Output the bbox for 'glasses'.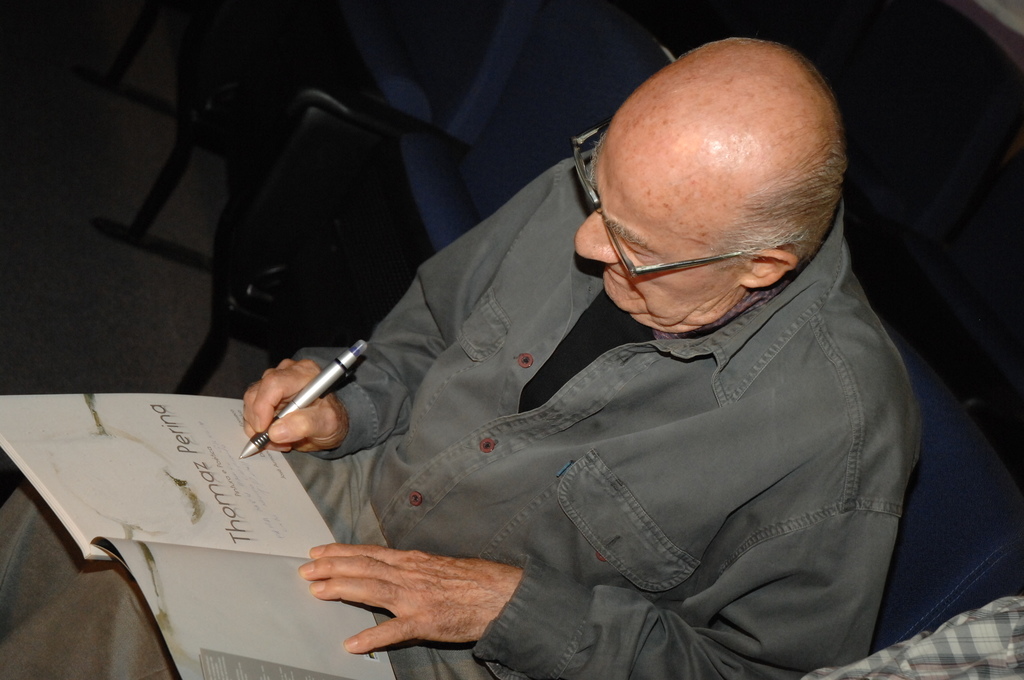
569/118/743/277.
